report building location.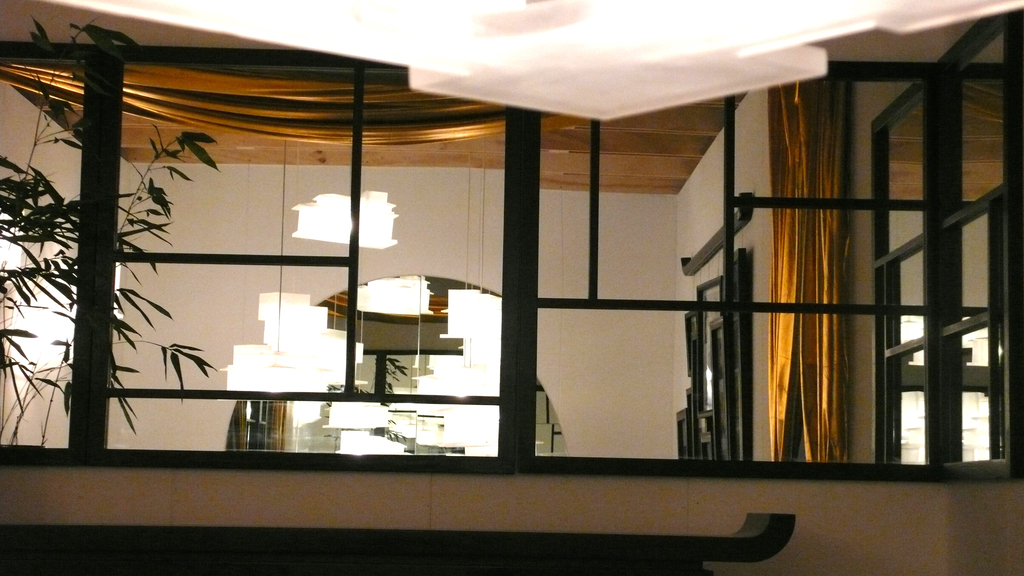
Report: box=[0, 0, 1023, 575].
